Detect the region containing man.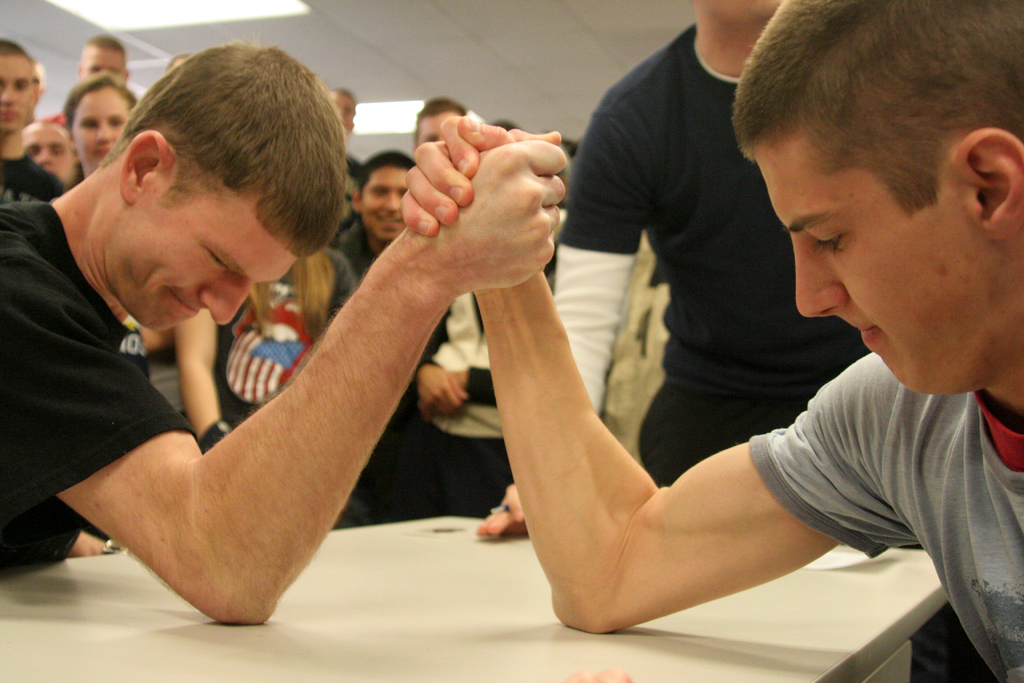
rect(462, 0, 877, 545).
